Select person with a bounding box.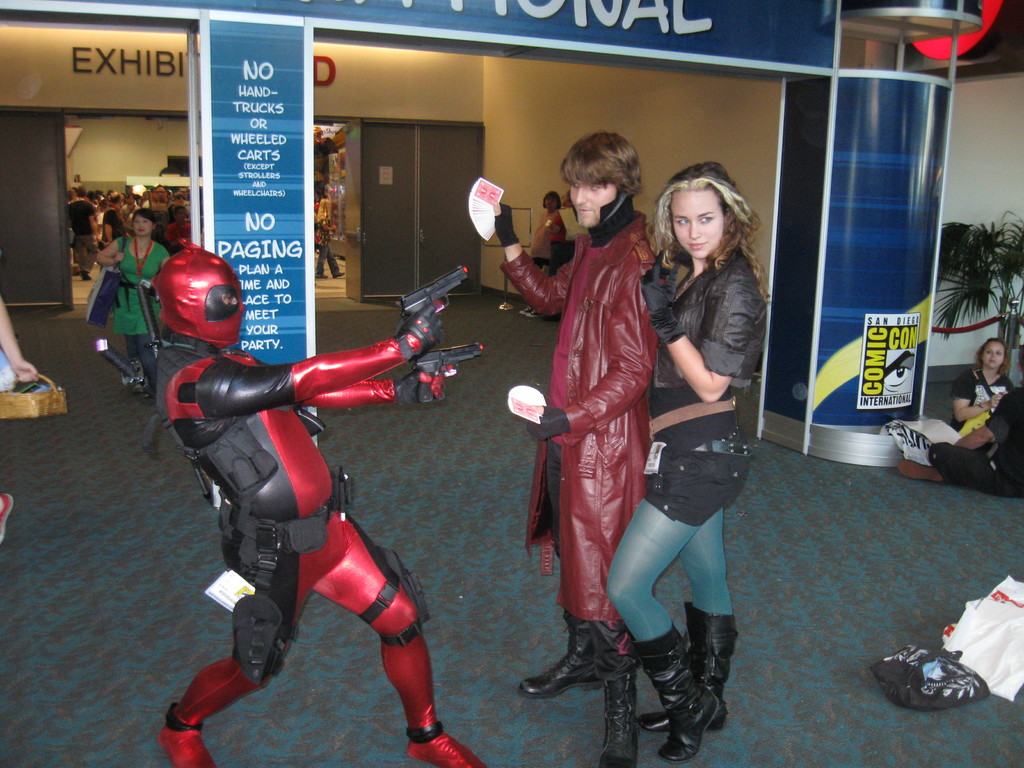
<box>68,184,90,271</box>.
